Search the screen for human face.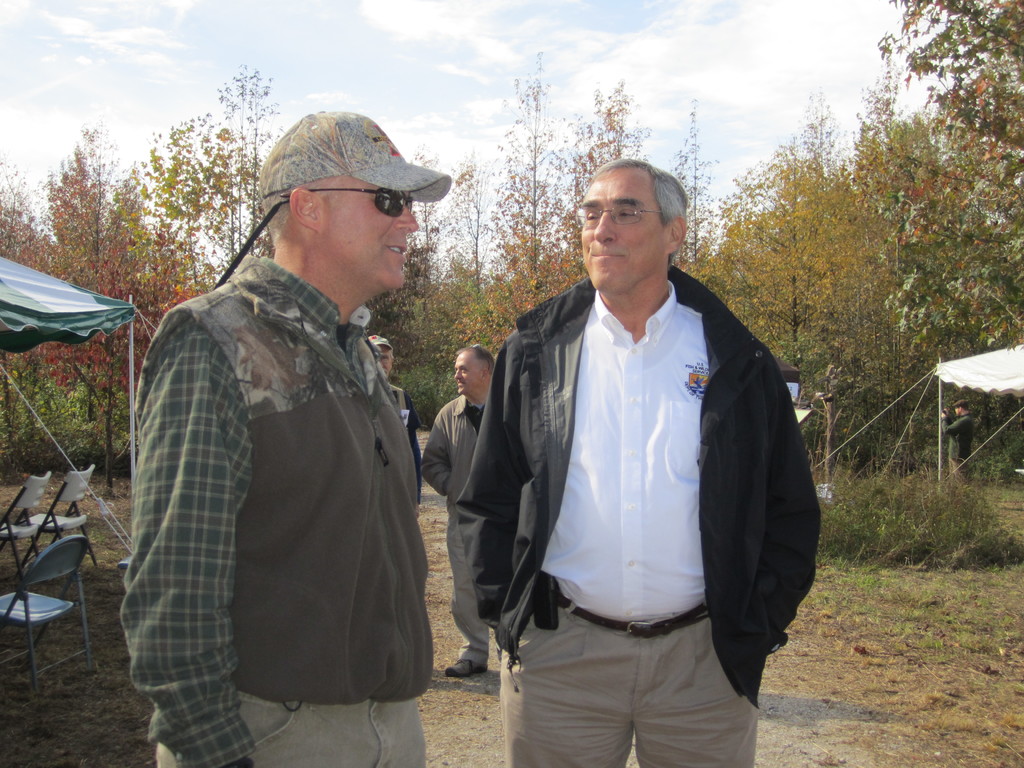
Found at x1=582, y1=168, x2=666, y2=303.
